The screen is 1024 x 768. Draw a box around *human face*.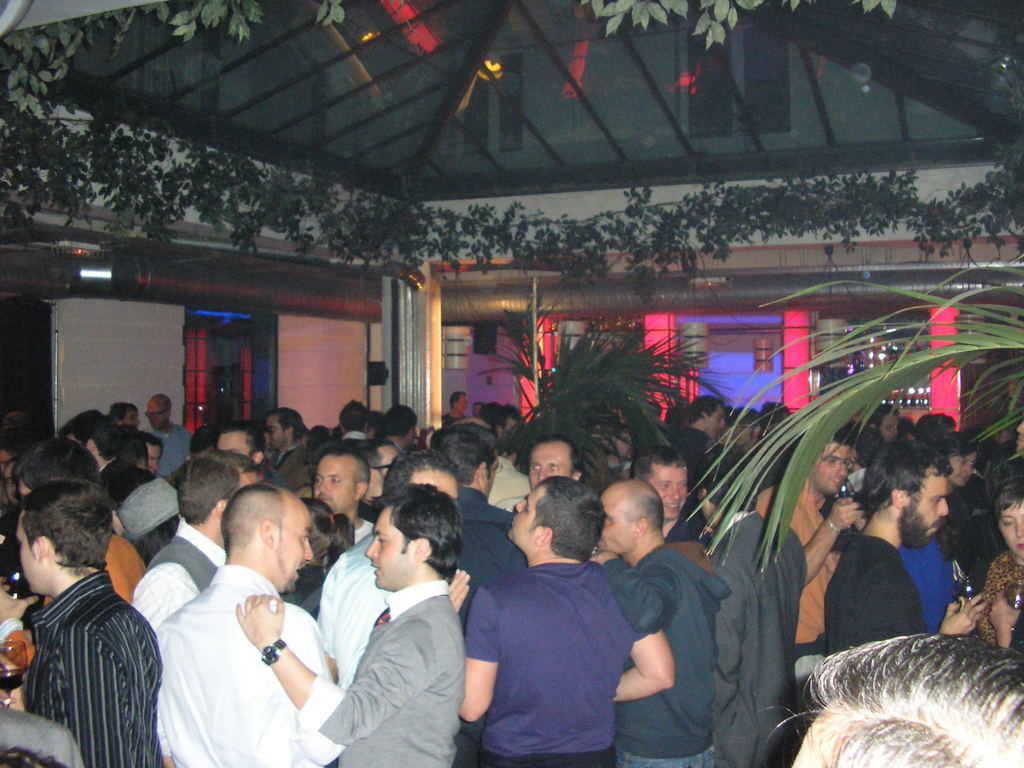
411,461,460,501.
